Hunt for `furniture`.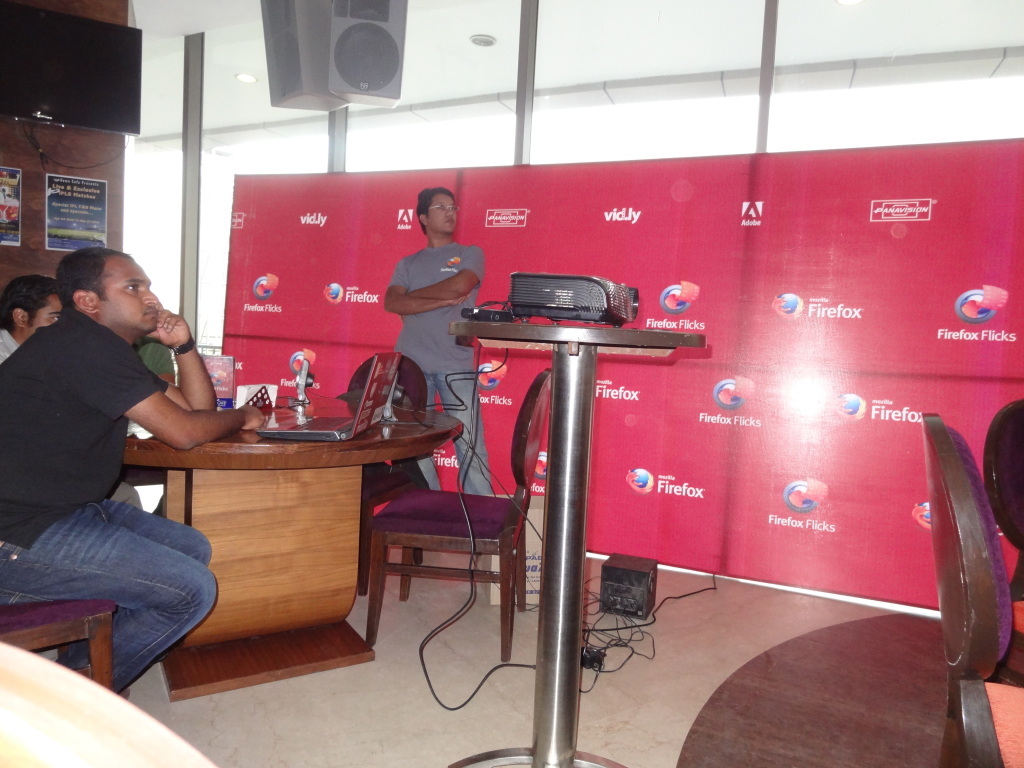
Hunted down at [925,412,1023,767].
